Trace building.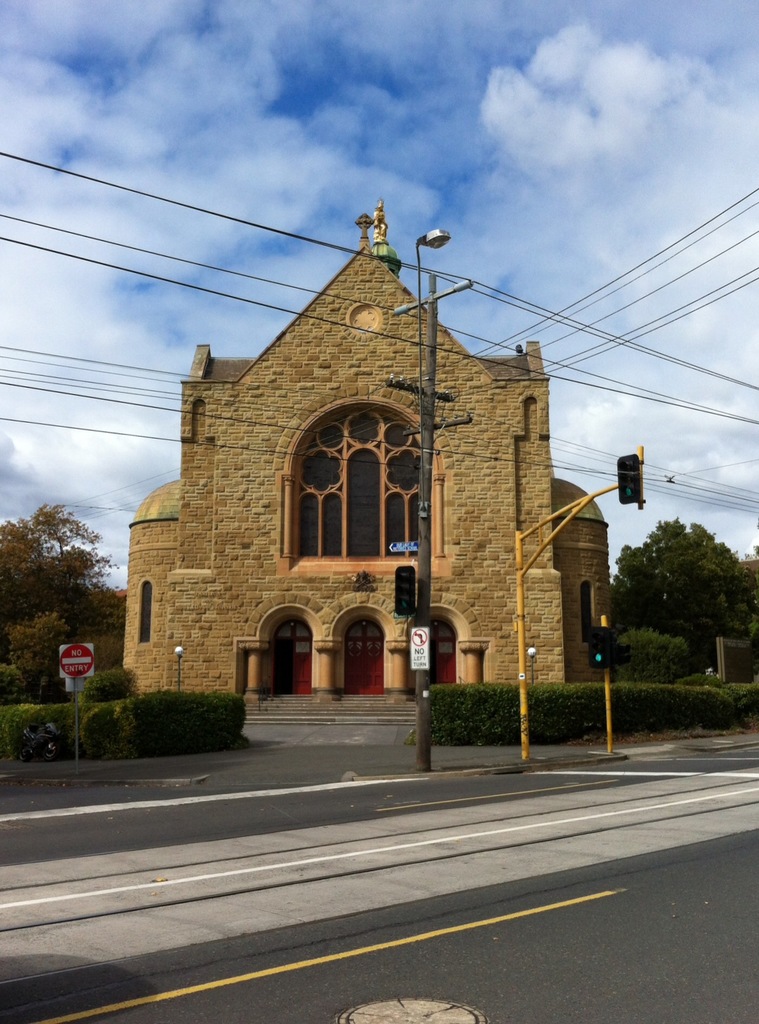
Traced to BBox(122, 218, 610, 703).
